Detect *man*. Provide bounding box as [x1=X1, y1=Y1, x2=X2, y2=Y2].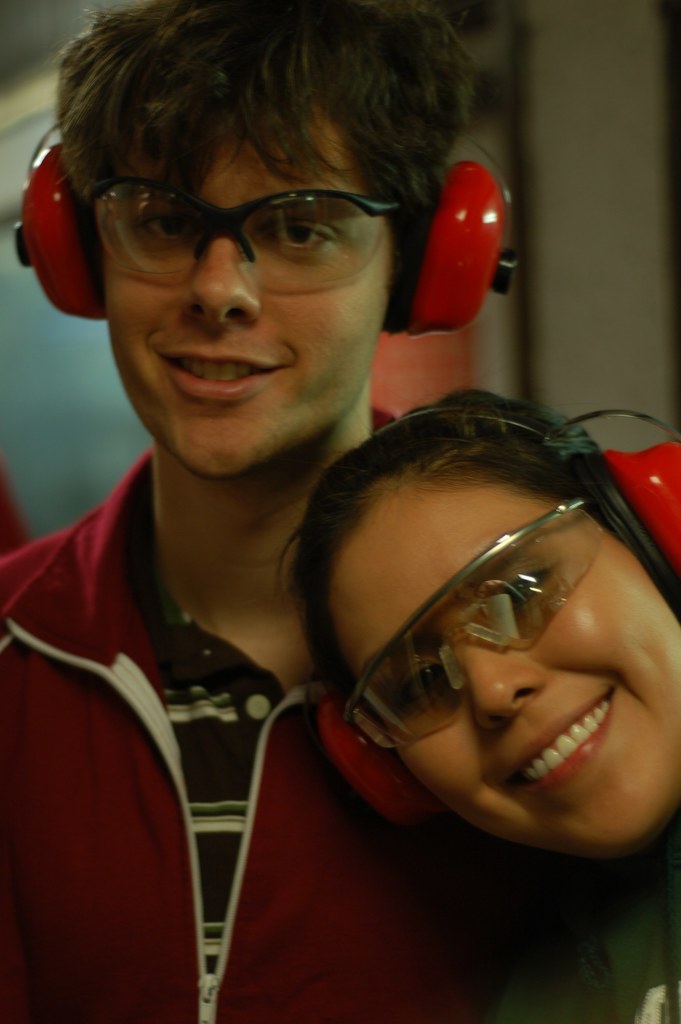
[x1=0, y1=0, x2=511, y2=1023].
